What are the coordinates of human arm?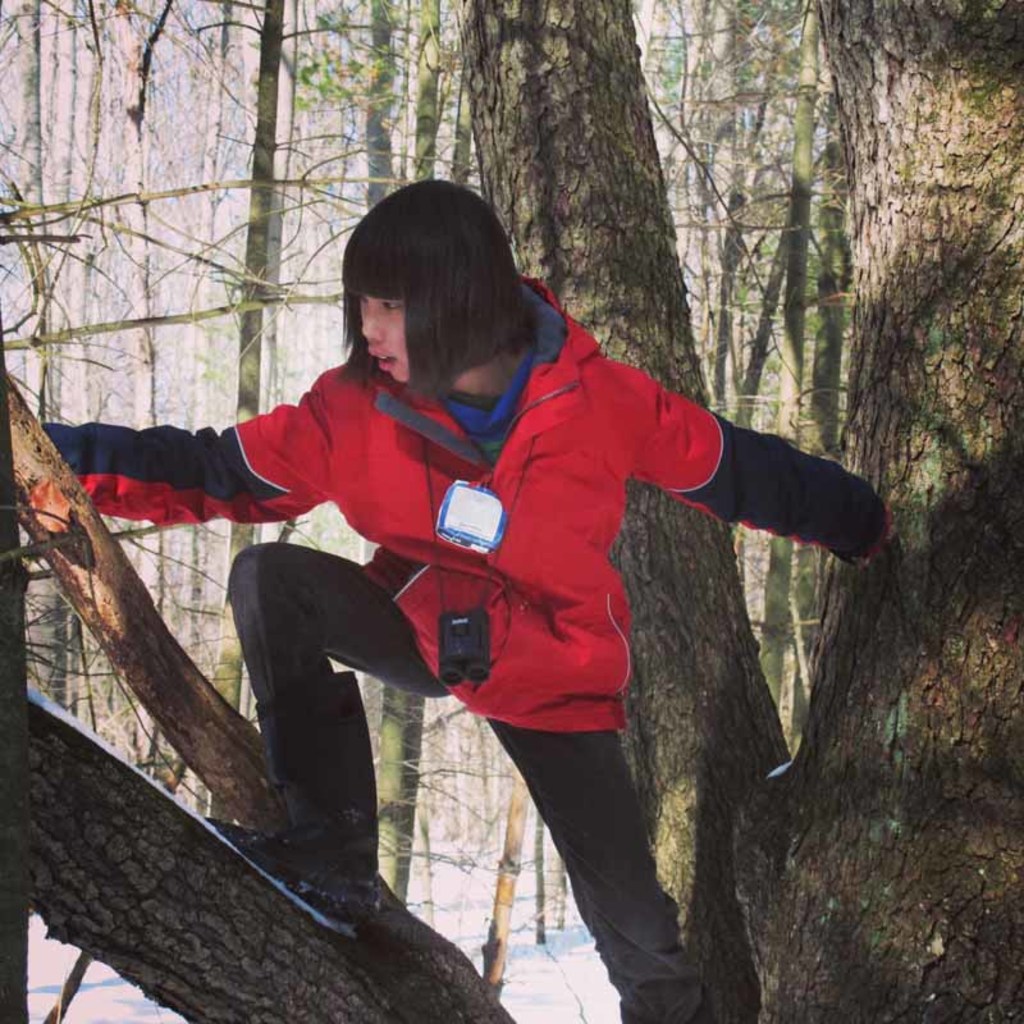
box=[667, 379, 900, 586].
